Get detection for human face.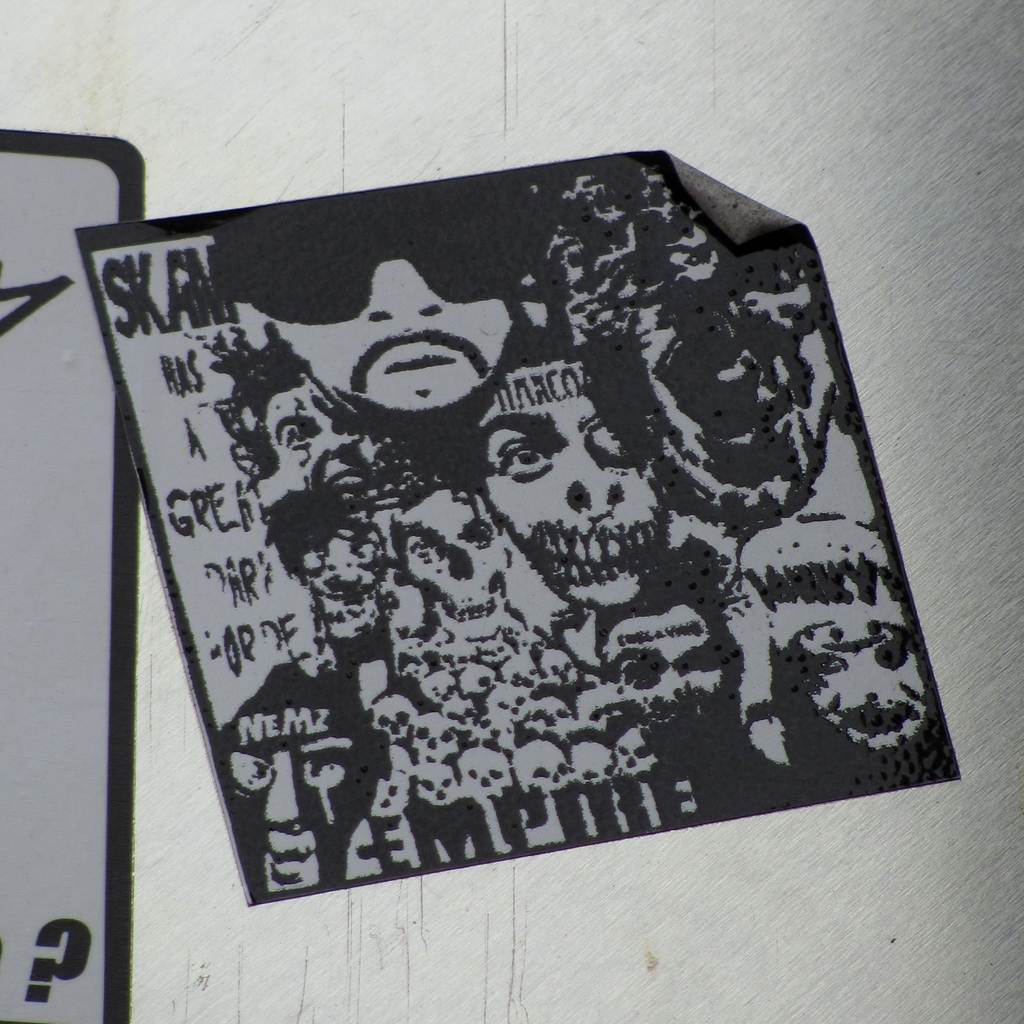
Detection: BBox(793, 564, 926, 735).
